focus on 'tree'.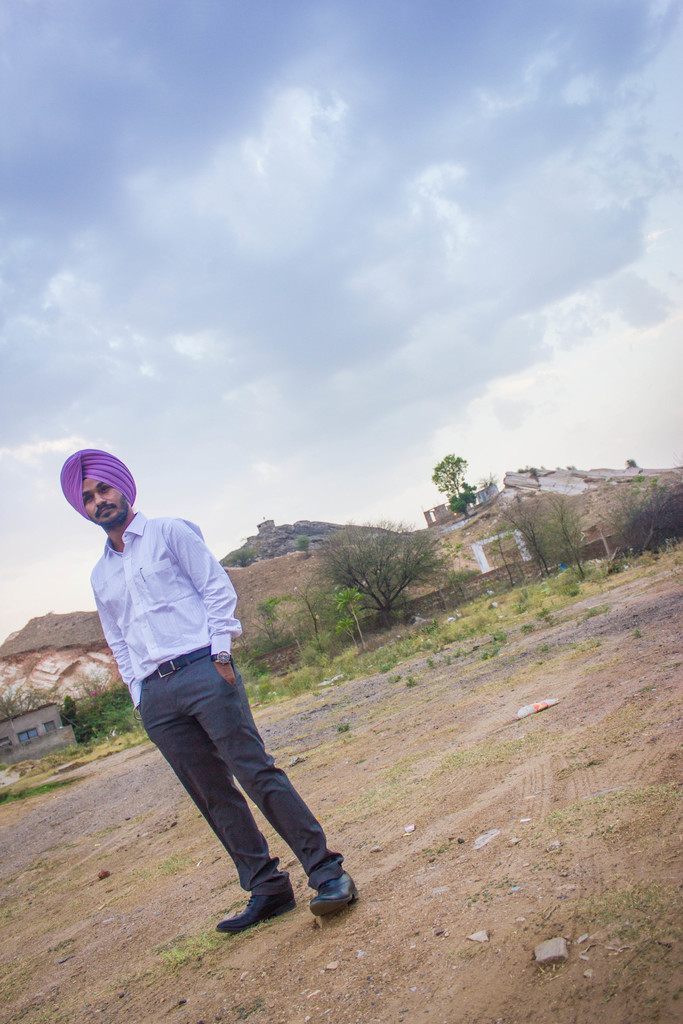
Focused at BBox(484, 493, 547, 577).
